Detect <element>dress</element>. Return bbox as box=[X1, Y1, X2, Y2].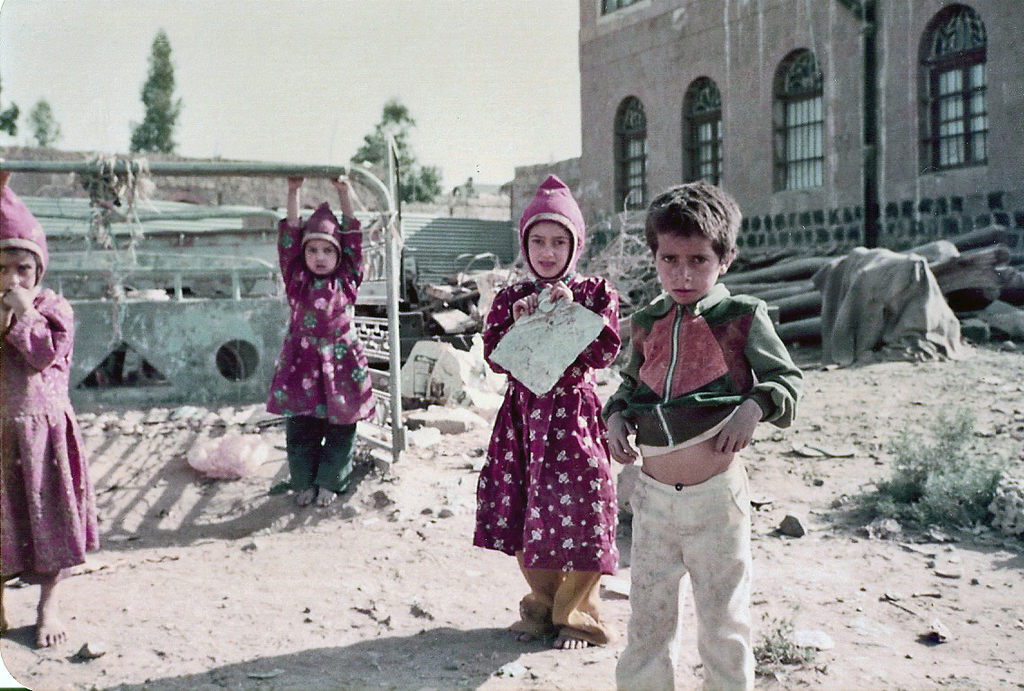
box=[0, 289, 100, 577].
